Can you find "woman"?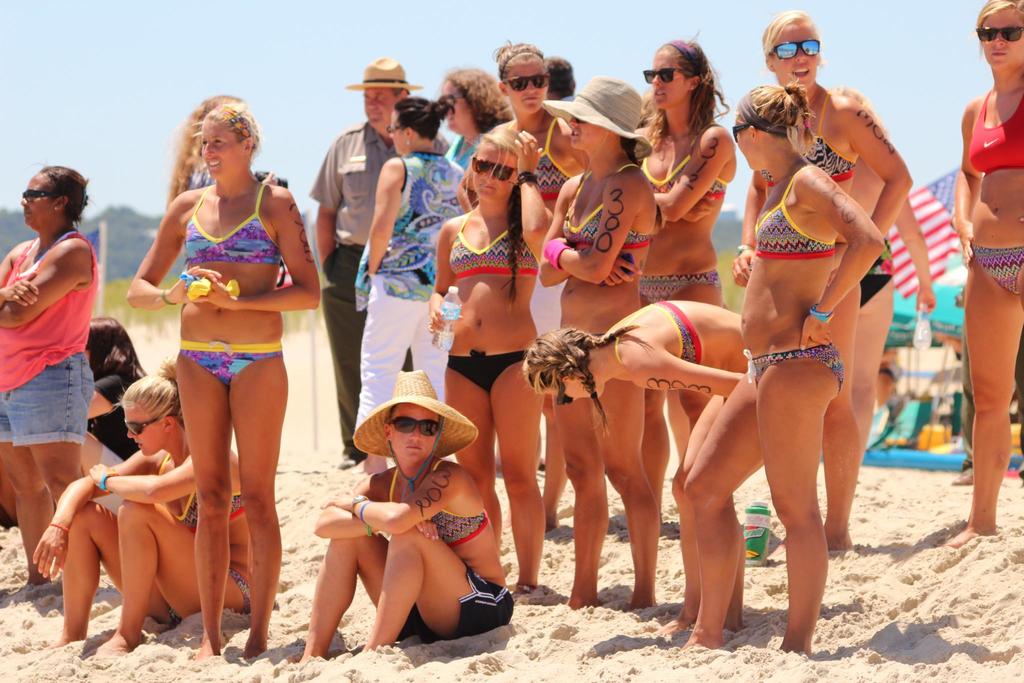
Yes, bounding box: bbox=(442, 56, 524, 174).
